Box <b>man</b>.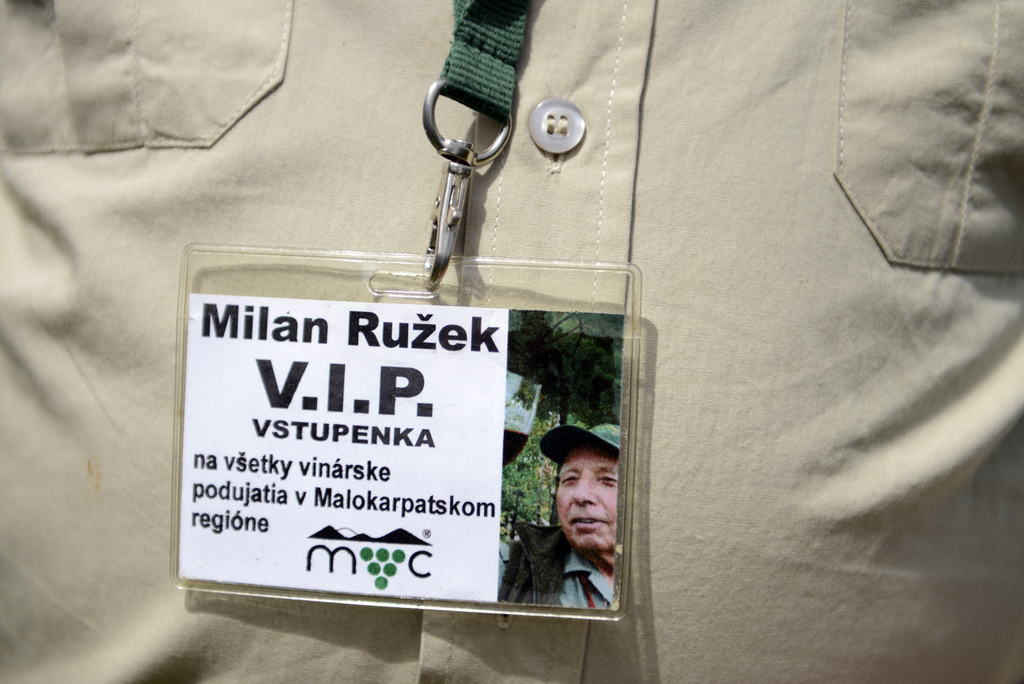
left=0, top=0, right=1023, bottom=683.
